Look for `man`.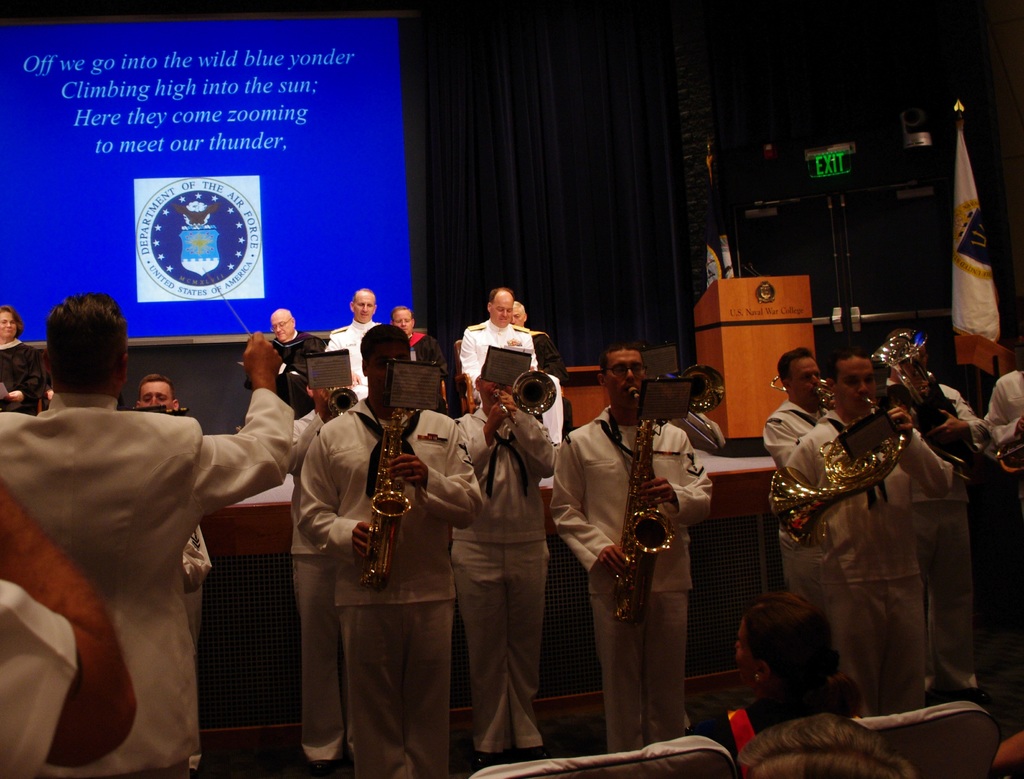
Found: [509,294,563,380].
